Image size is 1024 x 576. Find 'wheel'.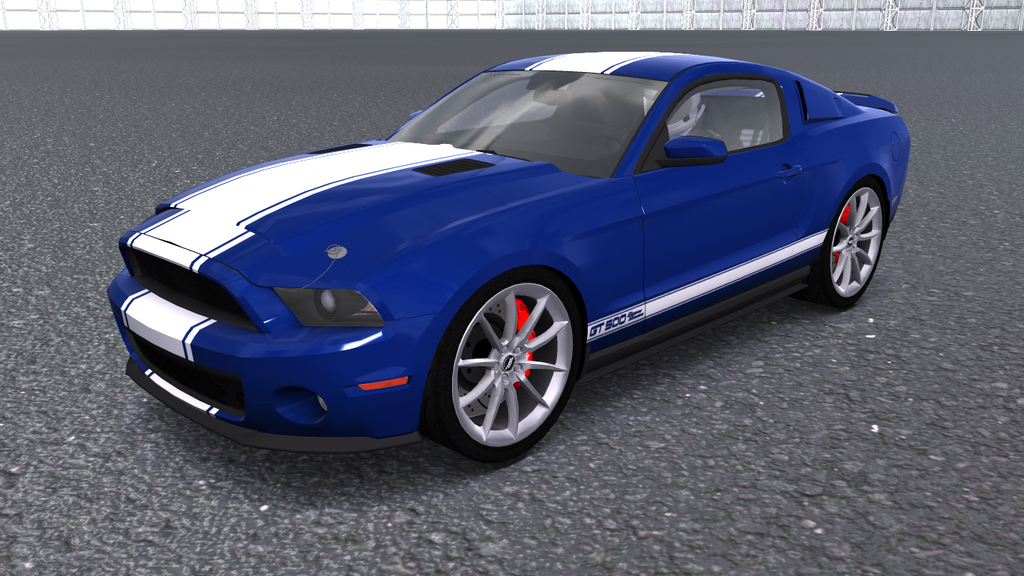
BBox(800, 181, 887, 311).
